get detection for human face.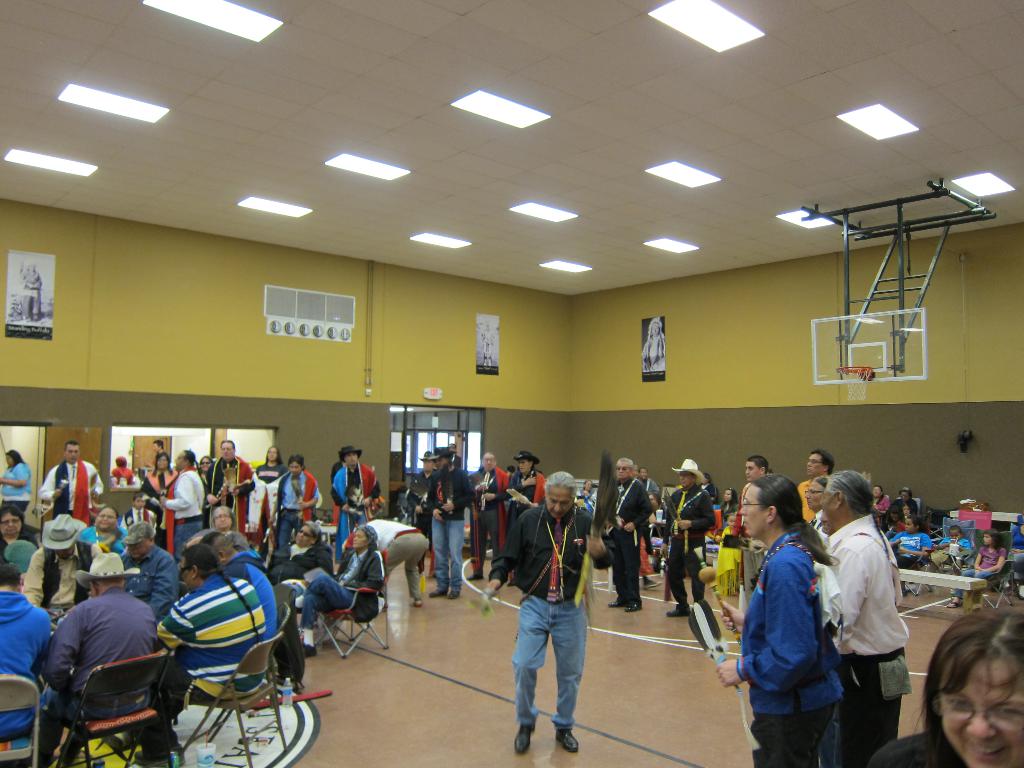
Detection: box=[65, 444, 78, 460].
